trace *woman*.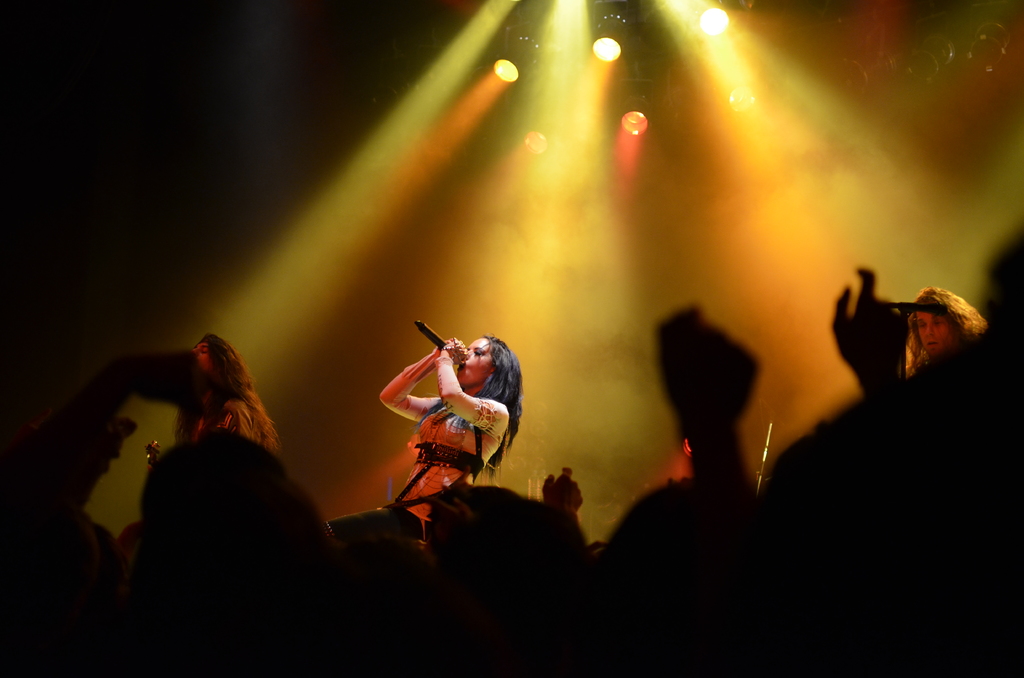
Traced to pyautogui.locateOnScreen(175, 337, 282, 464).
